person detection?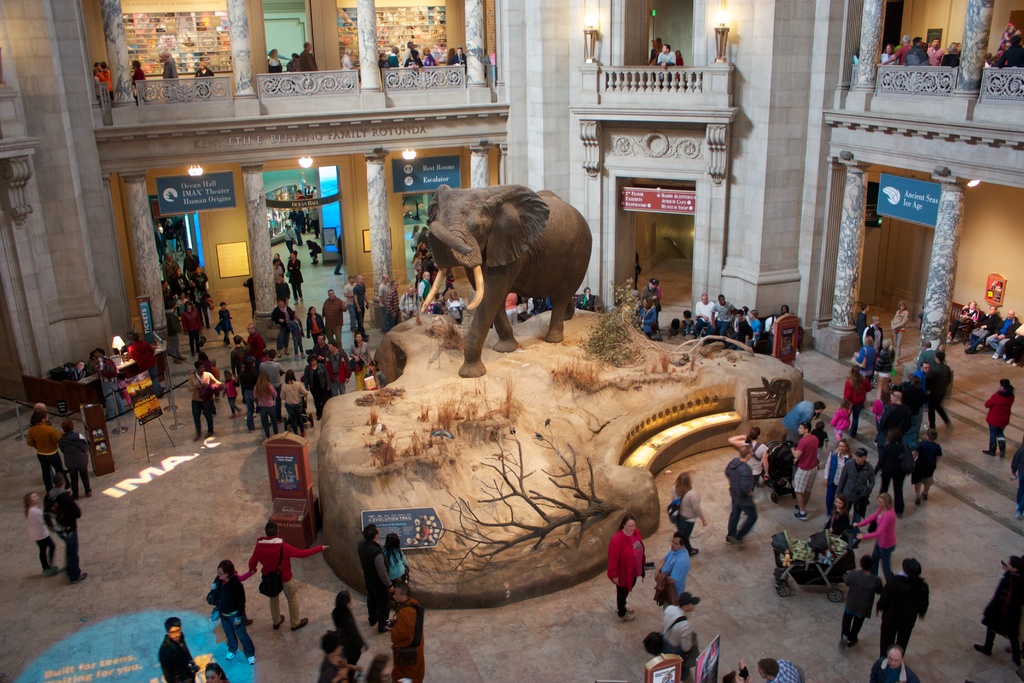
rect(176, 300, 213, 355)
